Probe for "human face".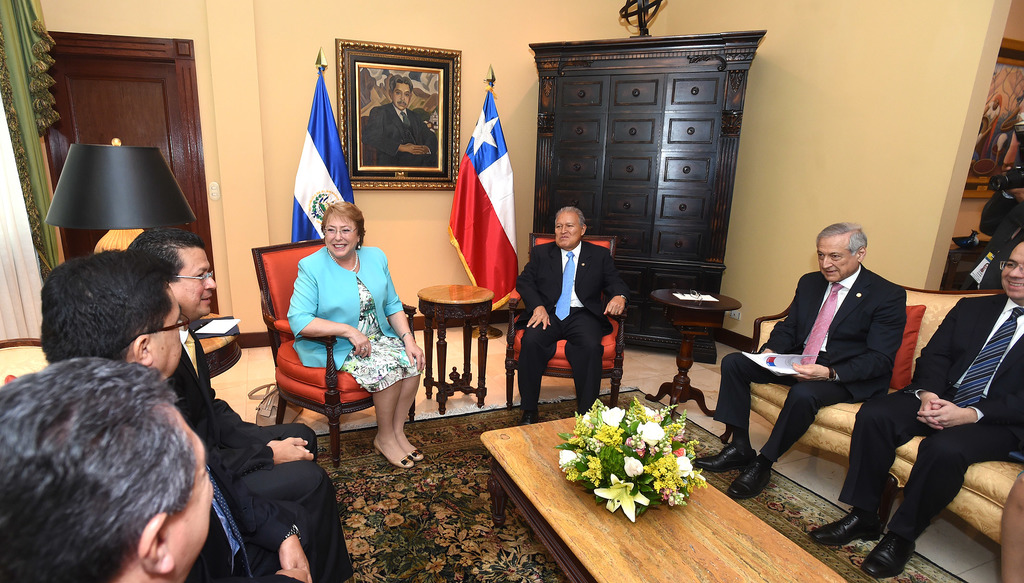
Probe result: <bbox>147, 286, 182, 385</bbox>.
